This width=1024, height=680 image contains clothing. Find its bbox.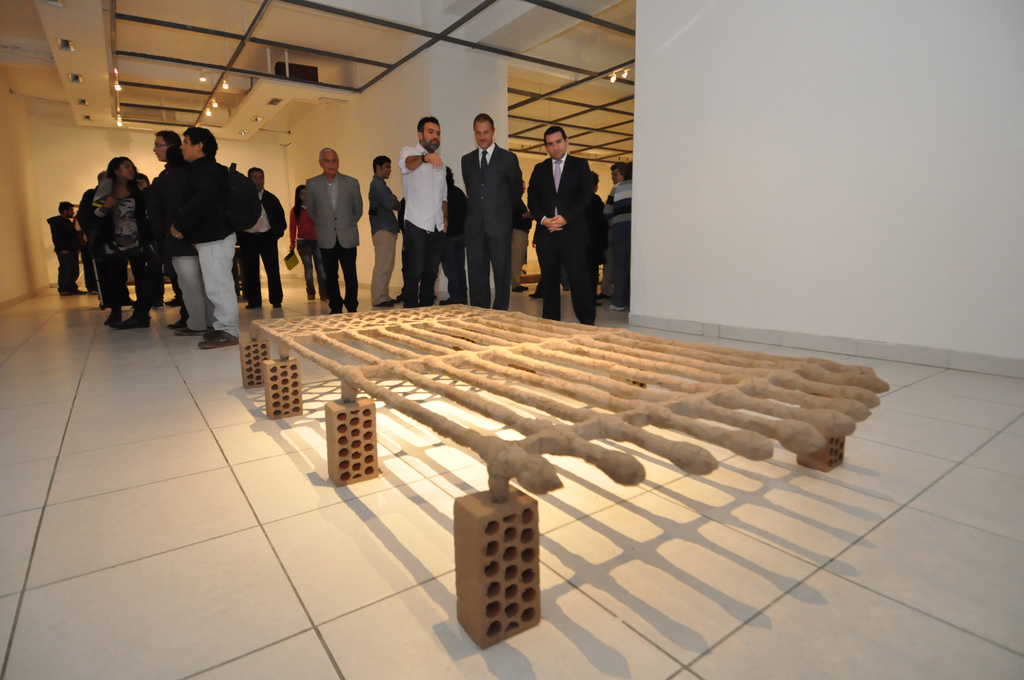
x1=527, y1=151, x2=596, y2=330.
